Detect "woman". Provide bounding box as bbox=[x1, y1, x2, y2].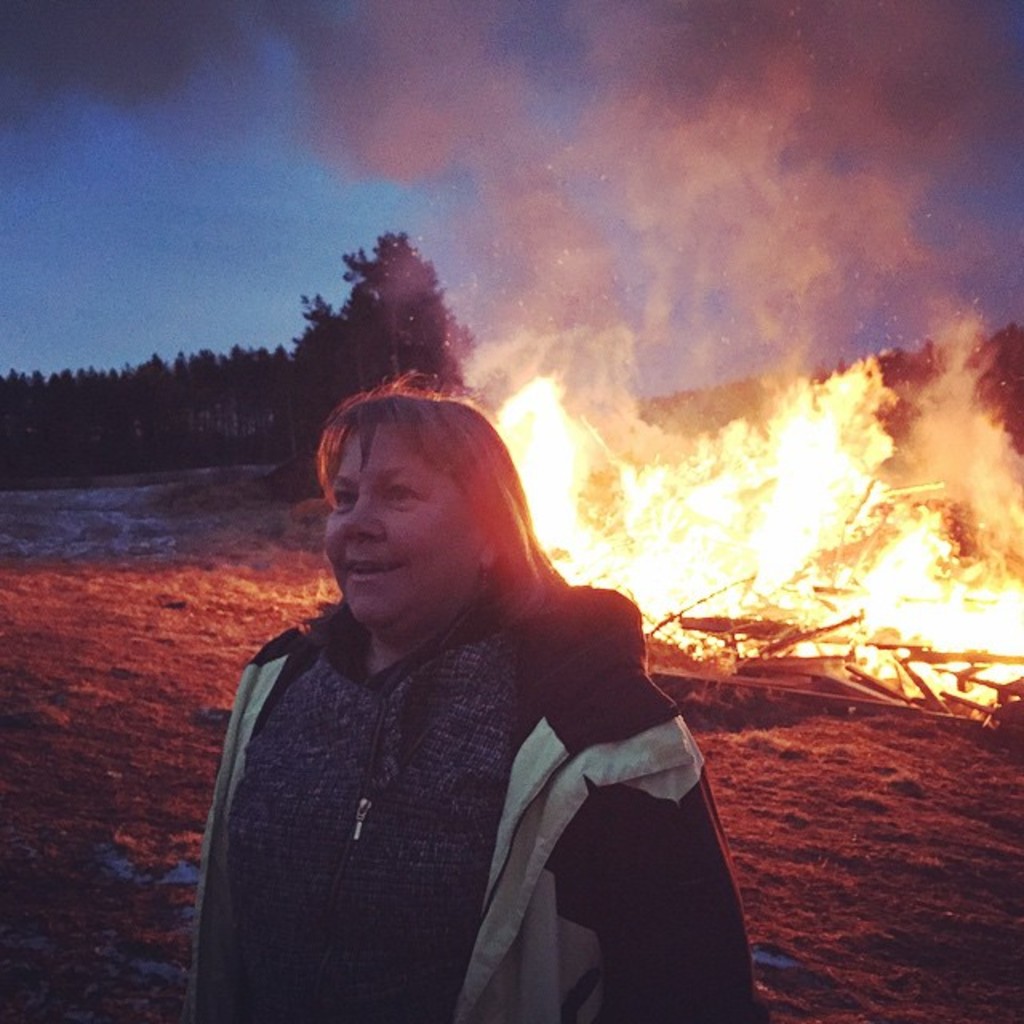
bbox=[195, 318, 755, 1023].
